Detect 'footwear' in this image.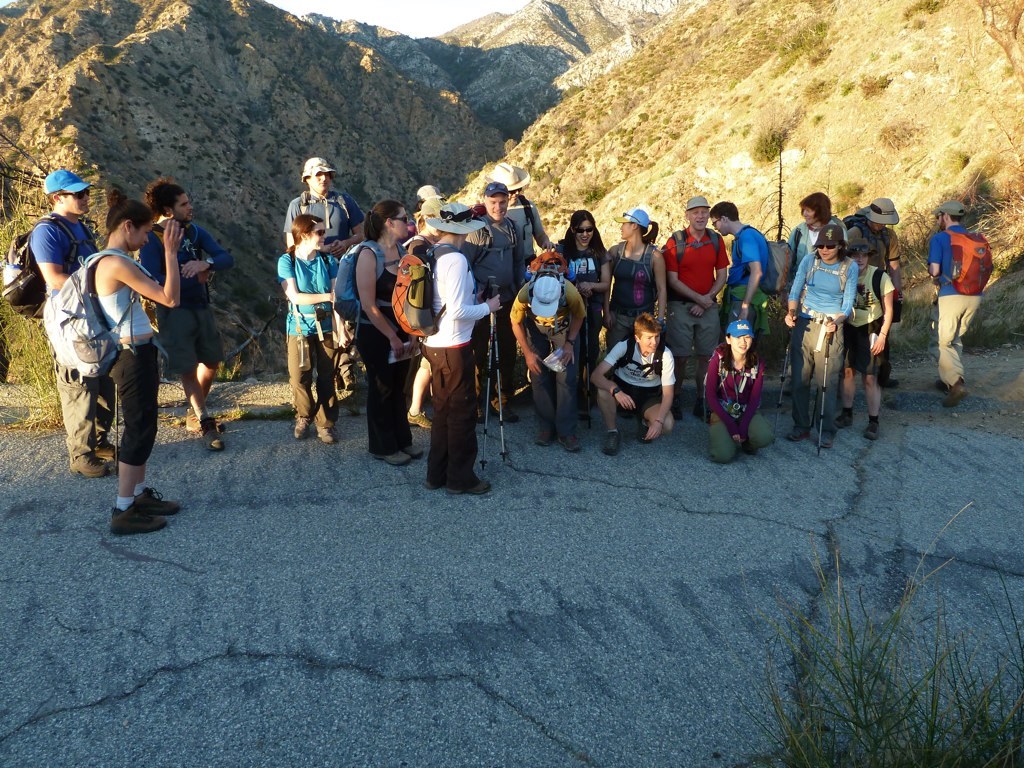
Detection: [835, 415, 854, 428].
